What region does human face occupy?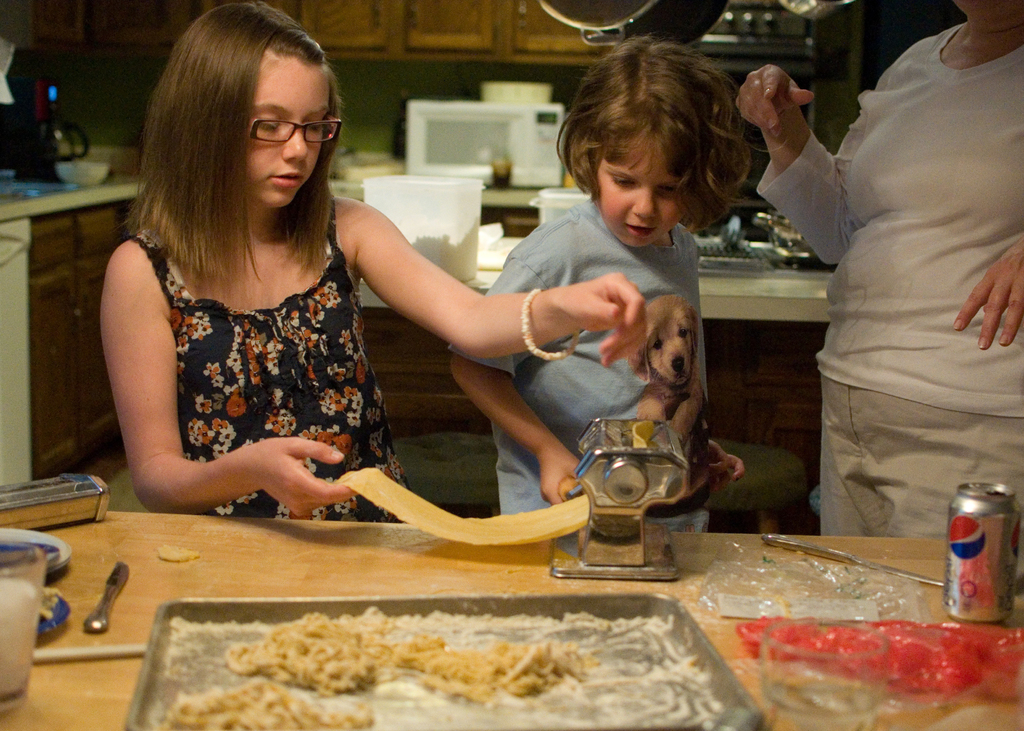
<box>244,48,333,204</box>.
